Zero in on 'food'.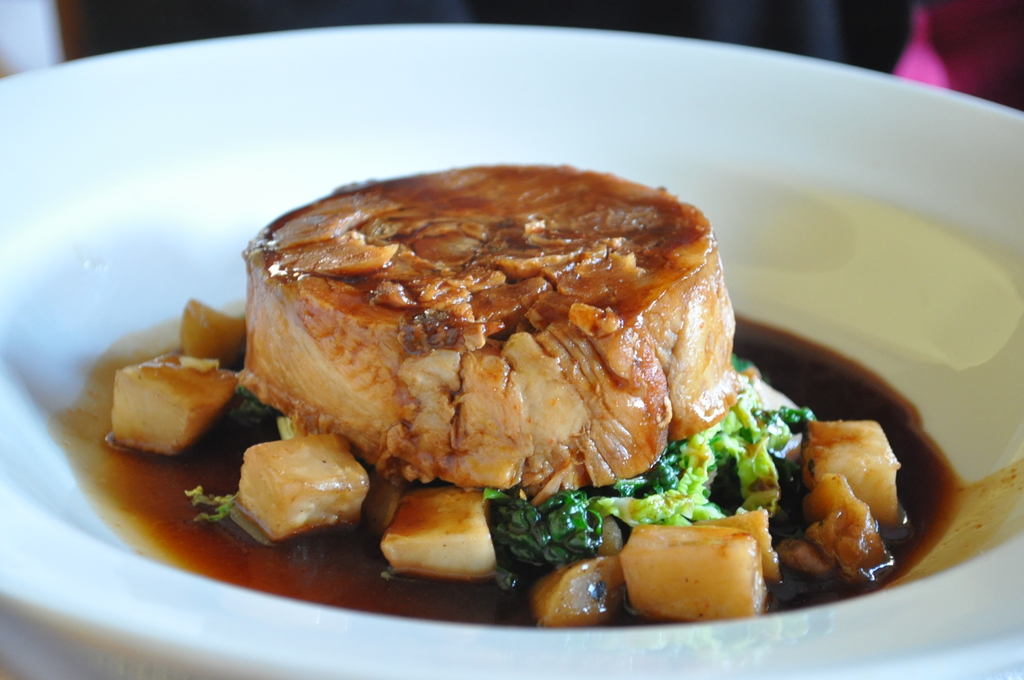
Zeroed in: (46,152,1023,634).
